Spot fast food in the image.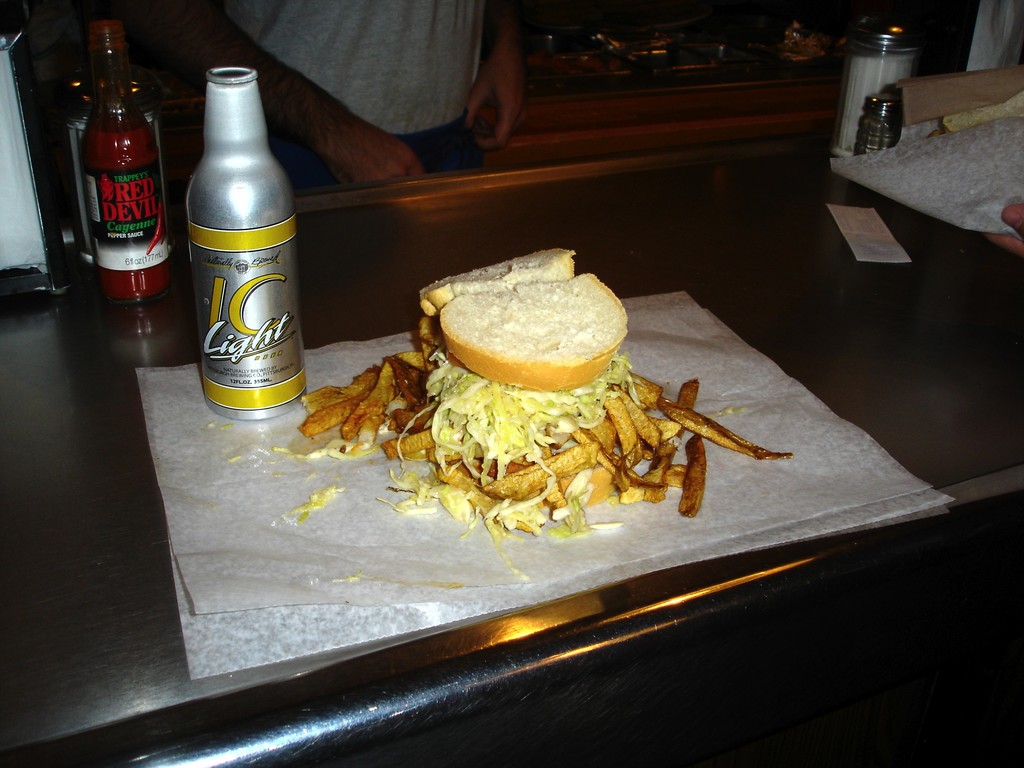
fast food found at [657, 399, 798, 468].
